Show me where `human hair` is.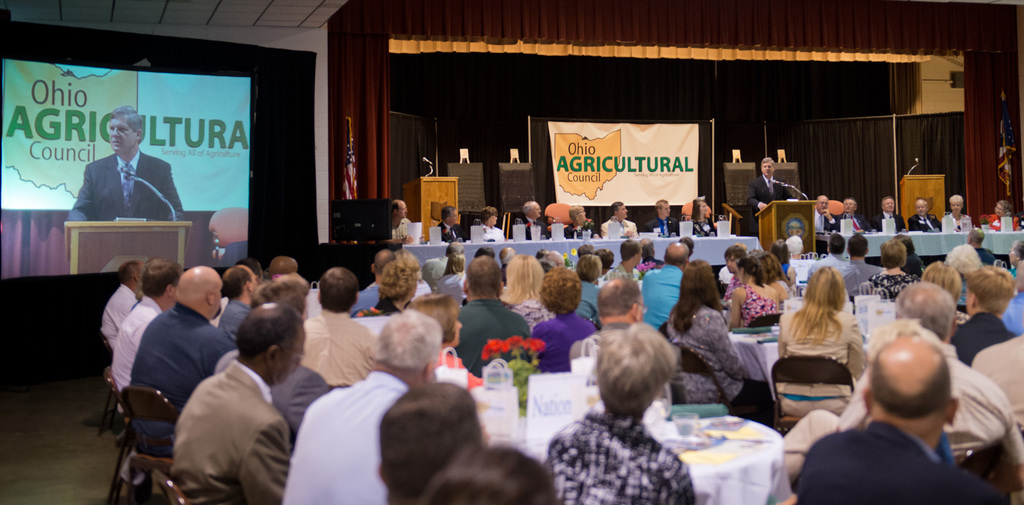
`human hair` is at [441, 251, 467, 278].
